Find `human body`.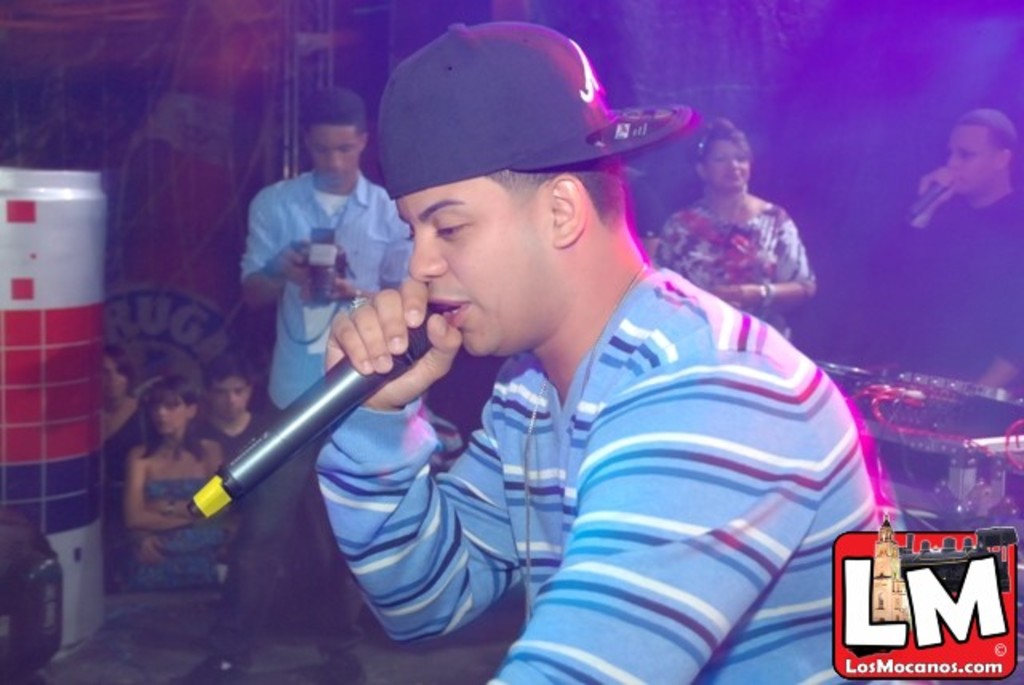
{"x1": 184, "y1": 171, "x2": 421, "y2": 683}.
